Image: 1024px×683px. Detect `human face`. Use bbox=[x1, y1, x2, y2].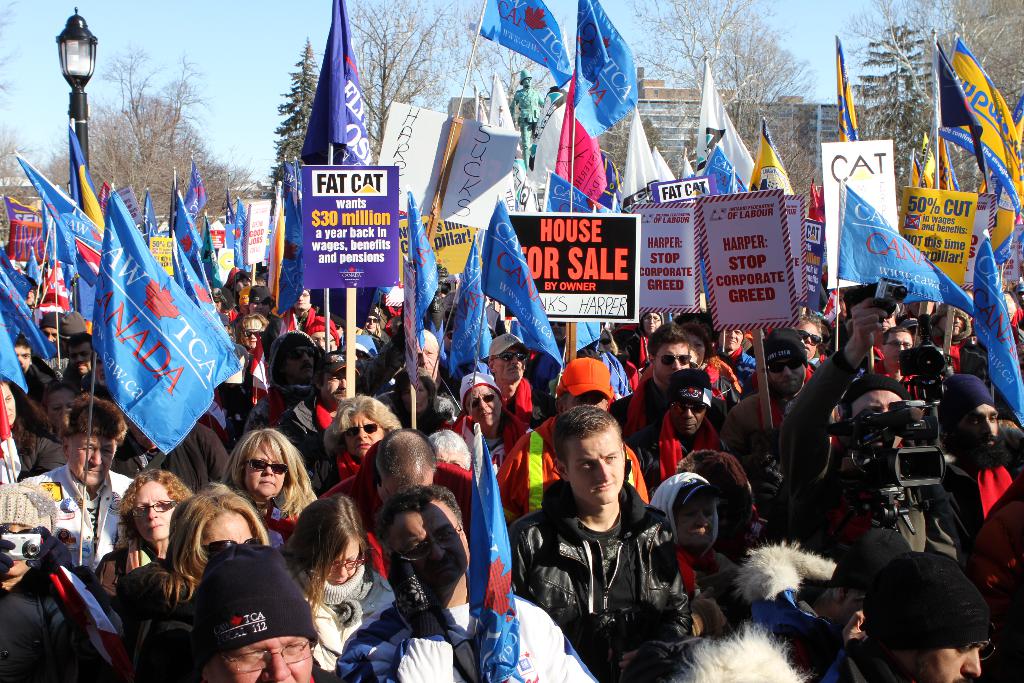
bbox=[67, 342, 93, 374].
